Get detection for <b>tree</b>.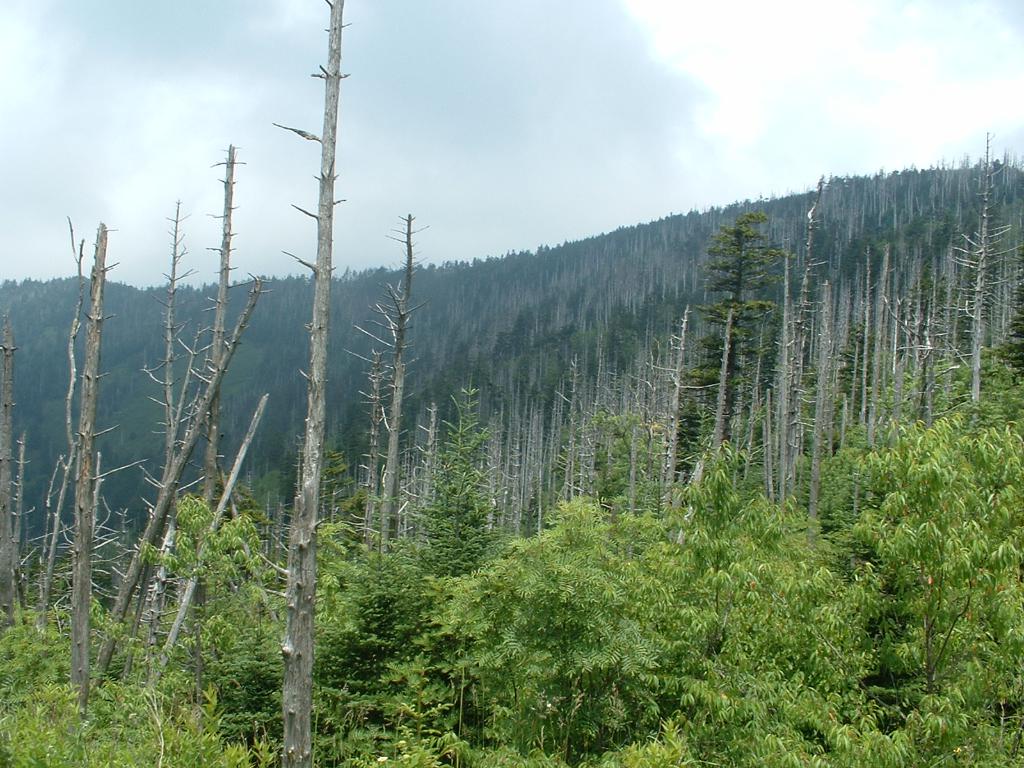
Detection: crop(440, 391, 490, 563).
